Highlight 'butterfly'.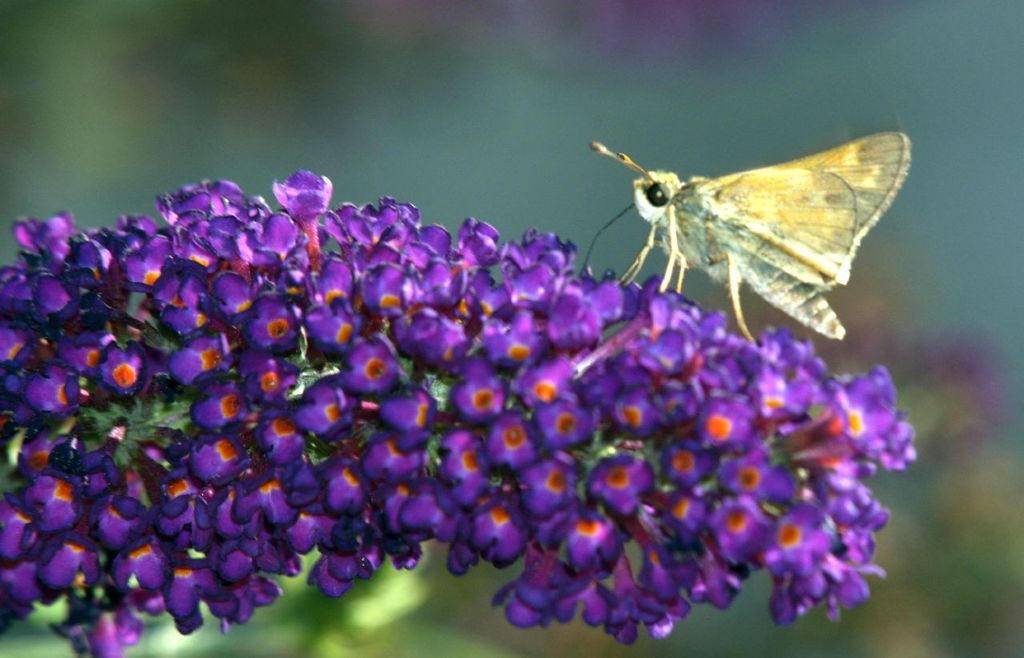
Highlighted region: box=[577, 130, 913, 345].
